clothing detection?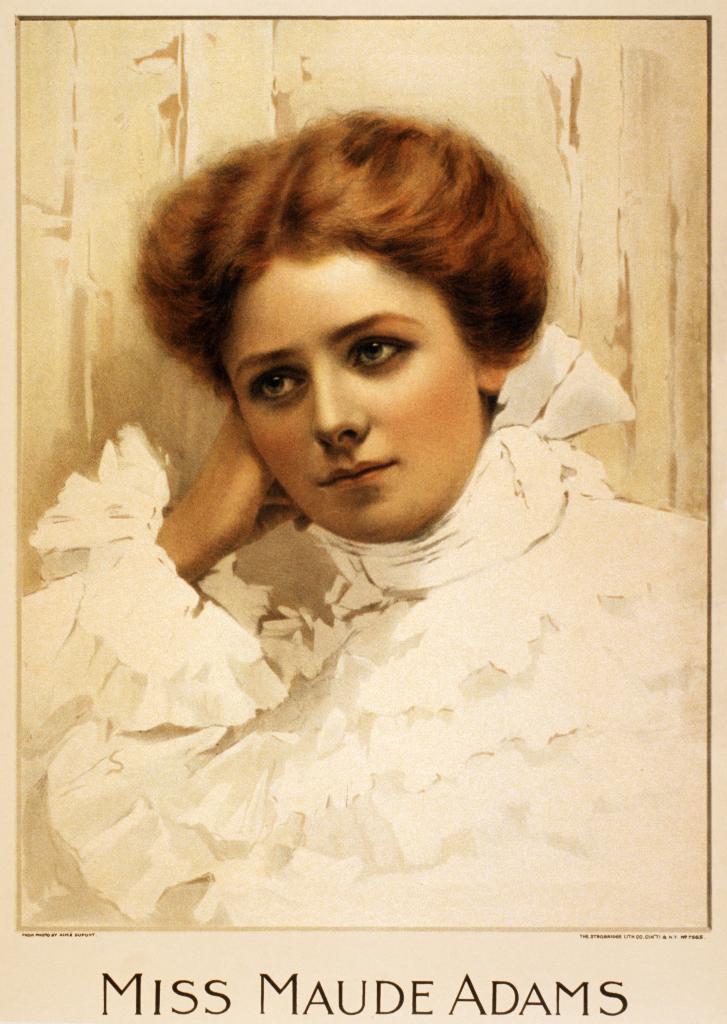
(x1=32, y1=301, x2=647, y2=925)
